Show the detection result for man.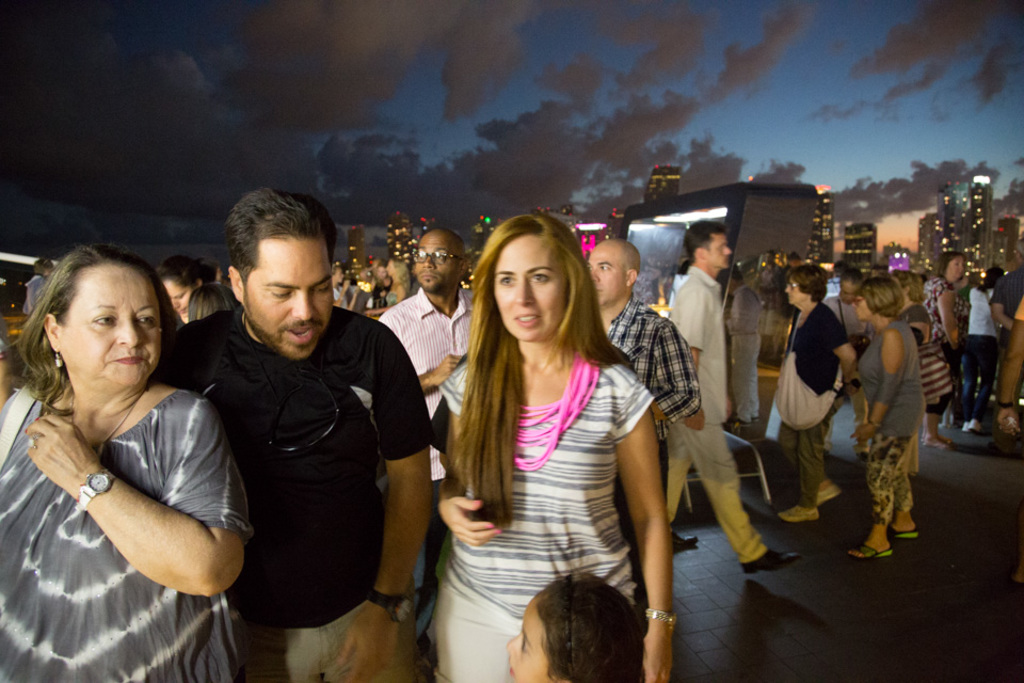
region(377, 229, 486, 400).
